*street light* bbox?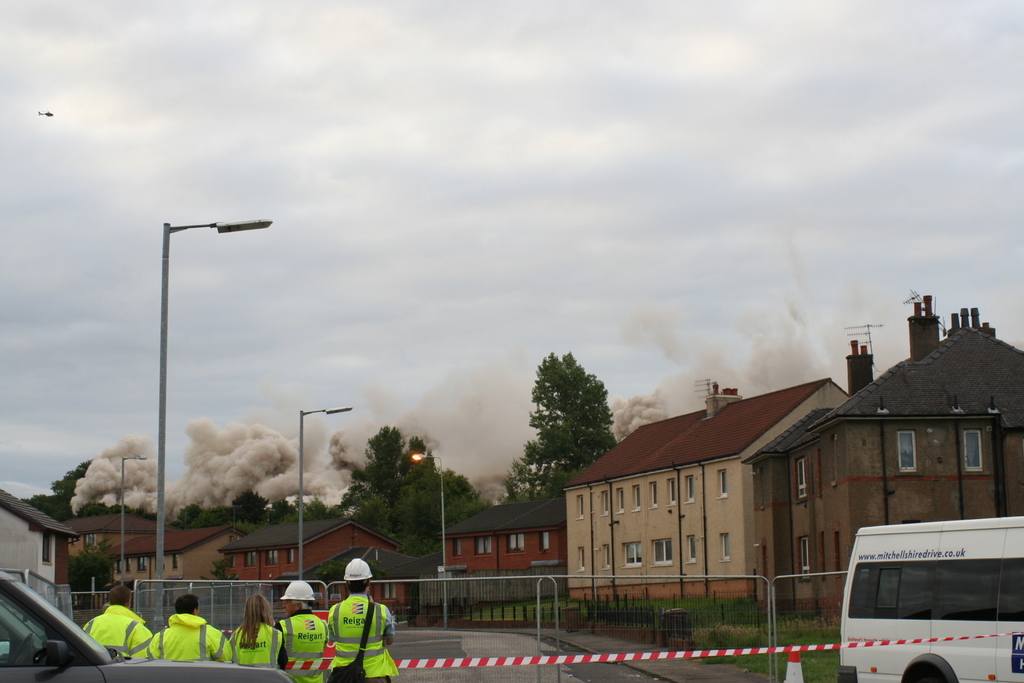
x1=410 y1=452 x2=444 y2=633
